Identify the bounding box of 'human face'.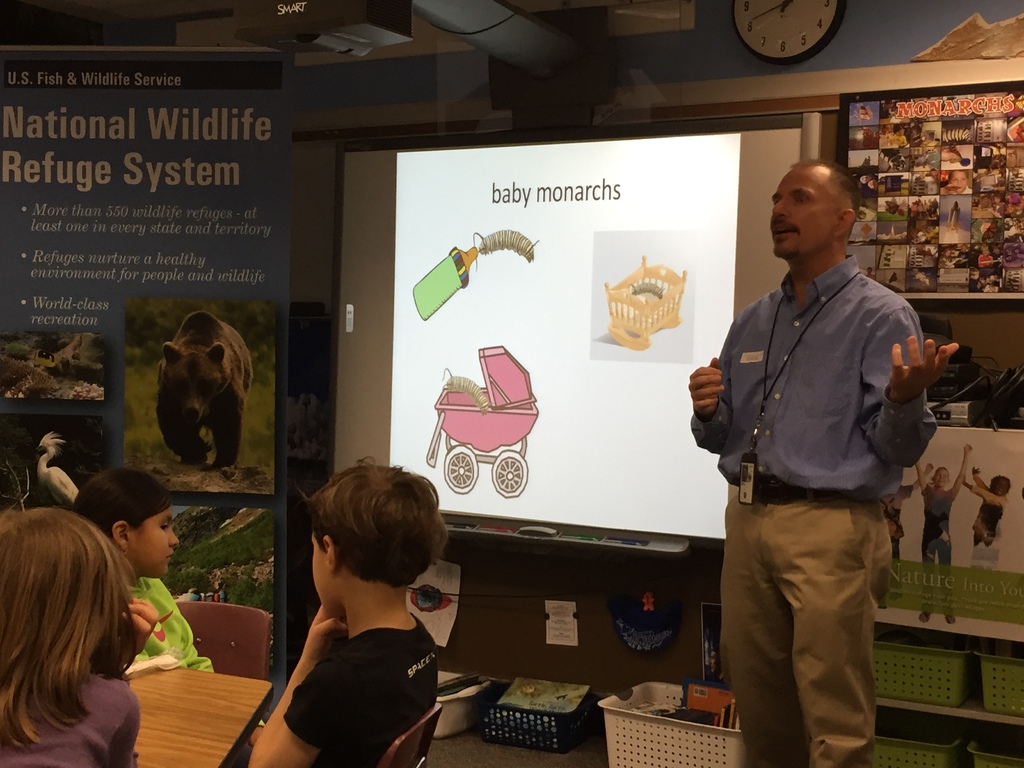
BBox(773, 172, 836, 260).
